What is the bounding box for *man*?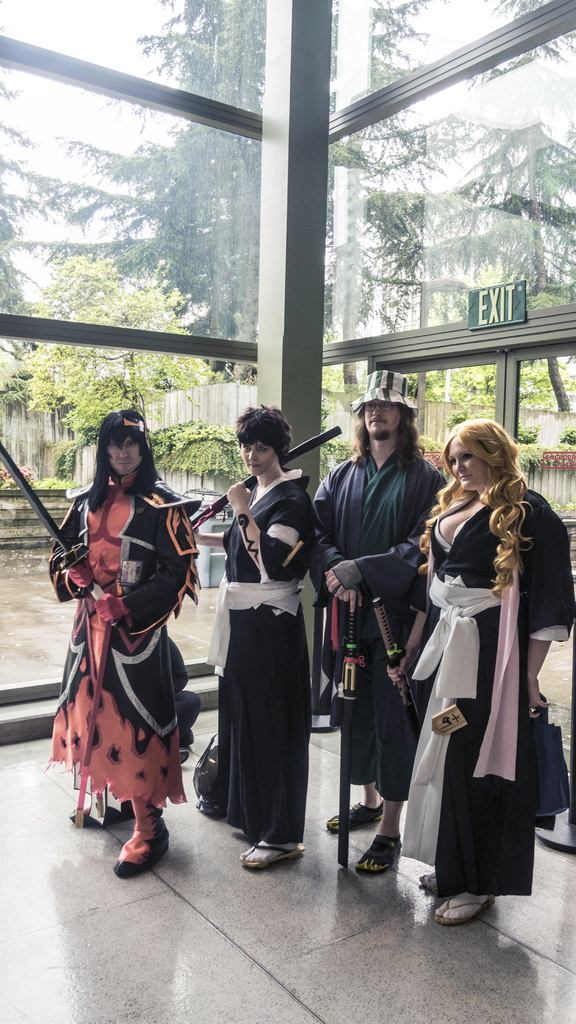
<box>316,374,447,876</box>.
